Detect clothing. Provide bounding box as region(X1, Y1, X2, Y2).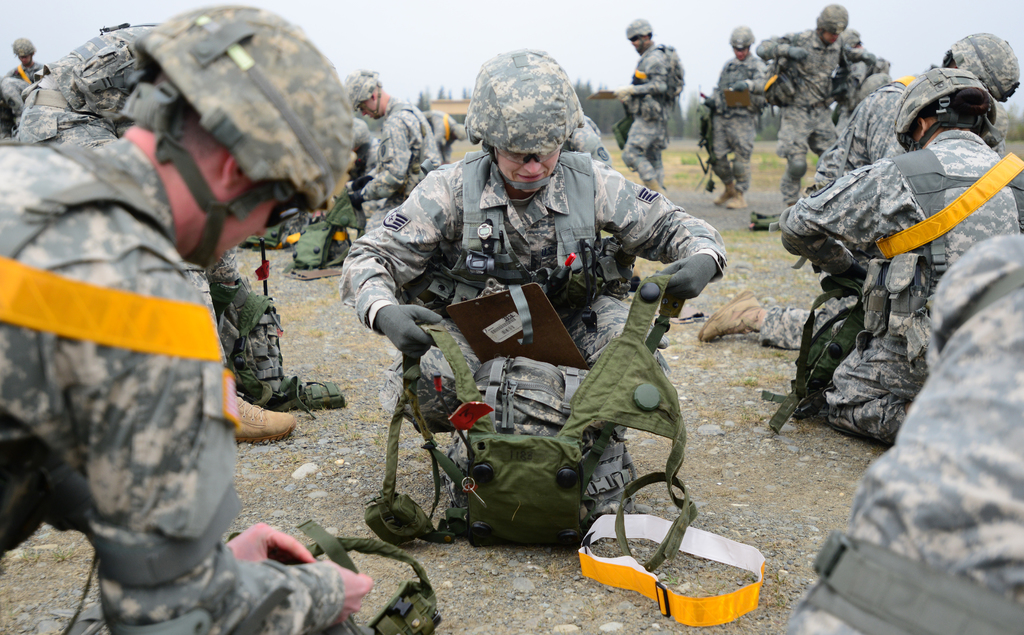
region(767, 13, 849, 105).
